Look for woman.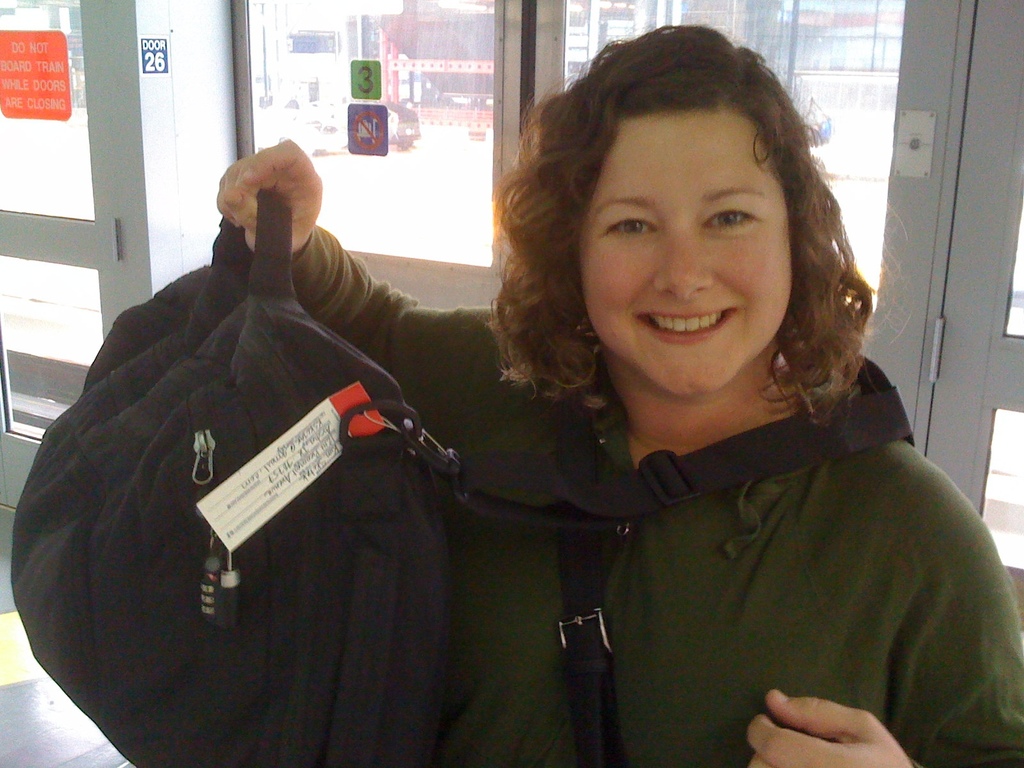
Found: (x1=218, y1=21, x2=1023, y2=767).
